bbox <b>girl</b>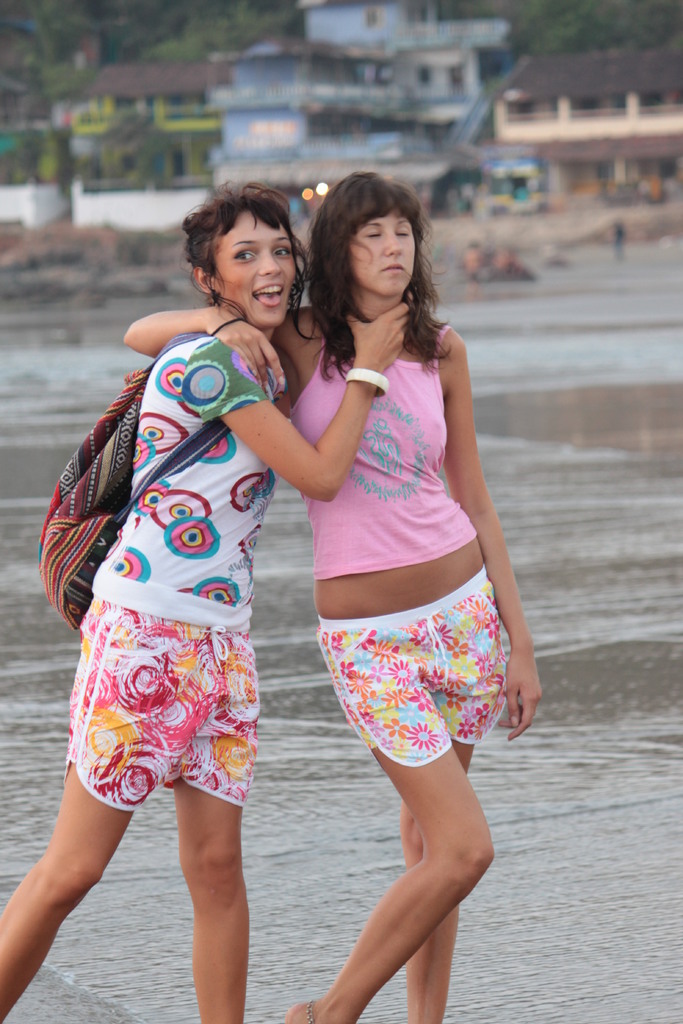
bbox(0, 177, 407, 1016)
